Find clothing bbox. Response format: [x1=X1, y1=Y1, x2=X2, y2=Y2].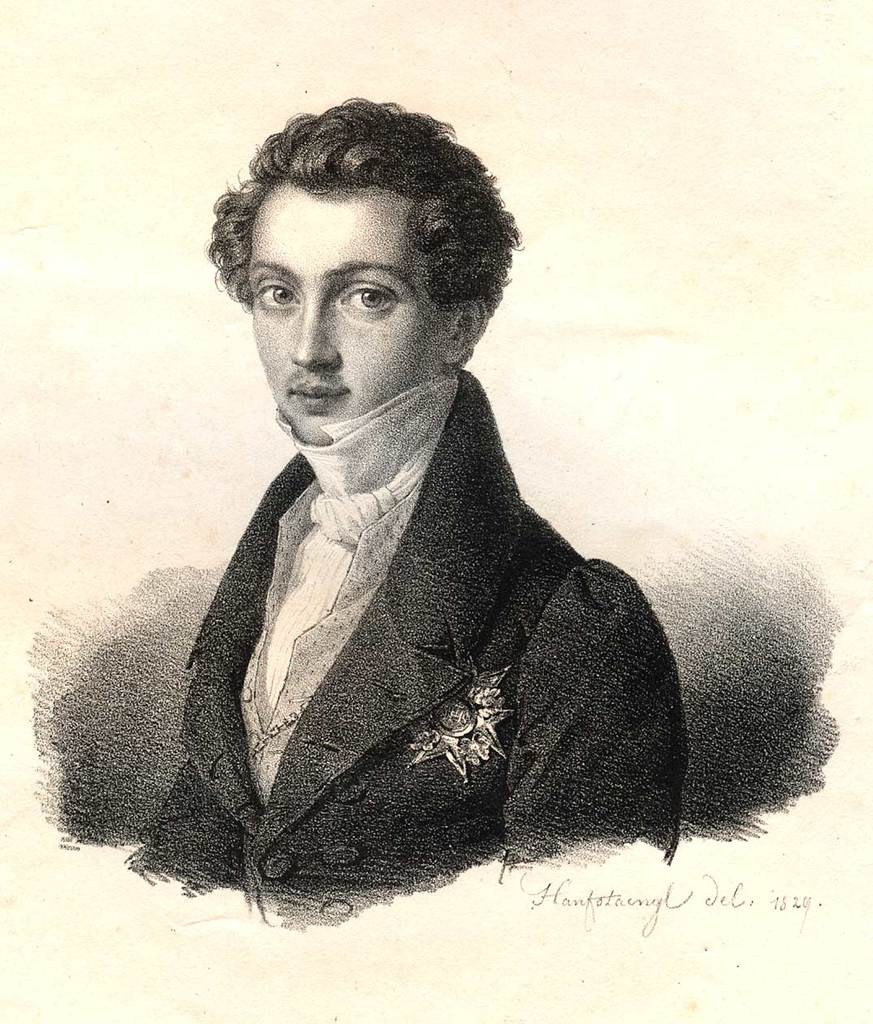
[x1=114, y1=271, x2=623, y2=891].
